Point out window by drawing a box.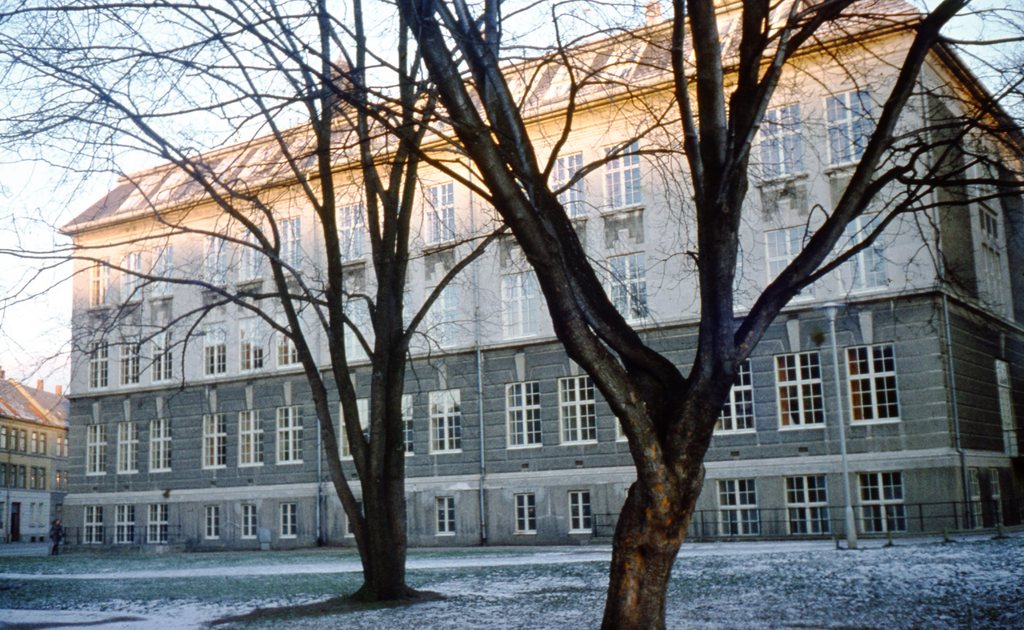
{"left": 149, "top": 322, "right": 174, "bottom": 384}.
